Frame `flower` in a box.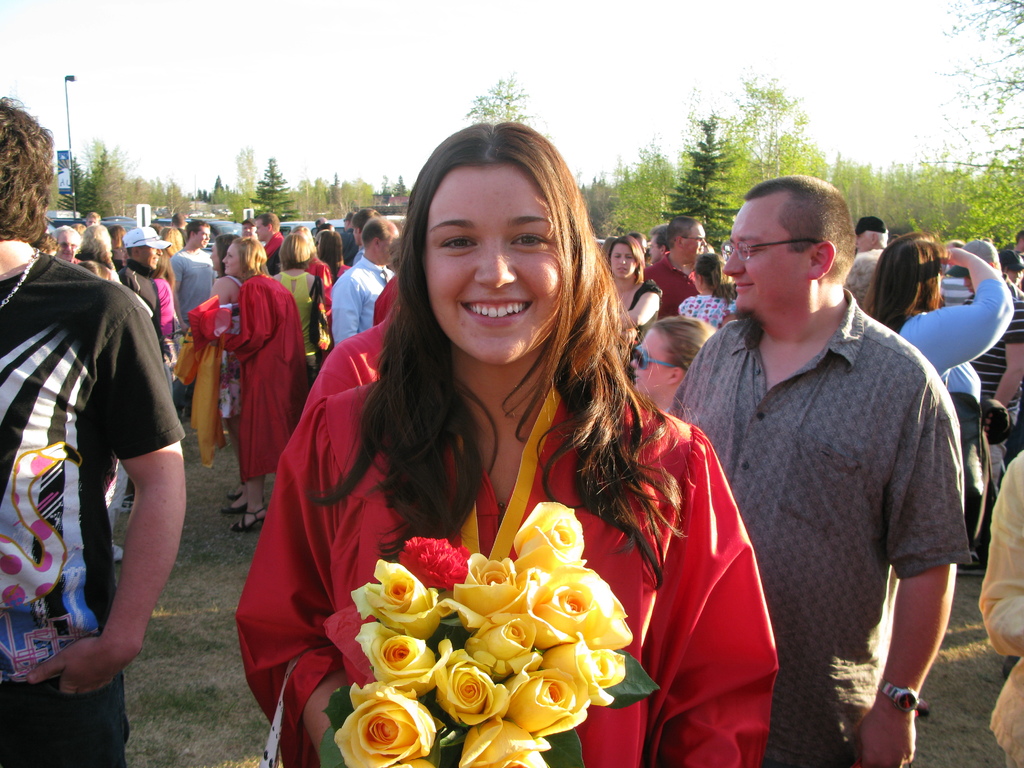
x1=506 y1=664 x2=605 y2=746.
